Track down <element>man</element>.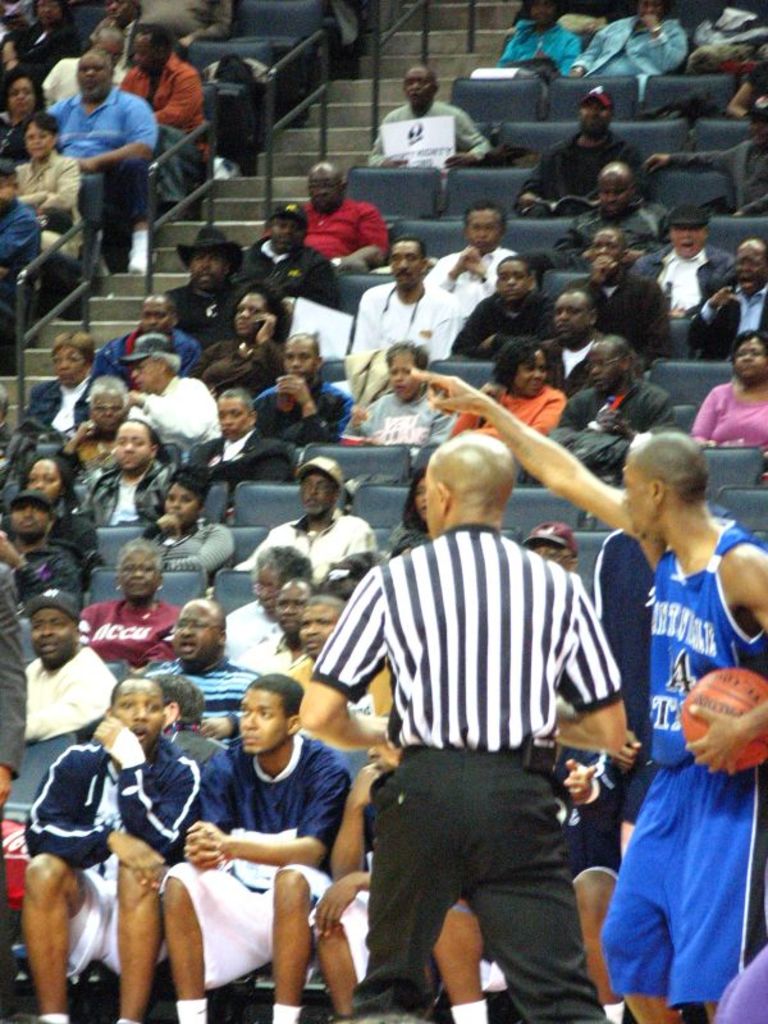
Tracked to (138, 598, 265, 749).
